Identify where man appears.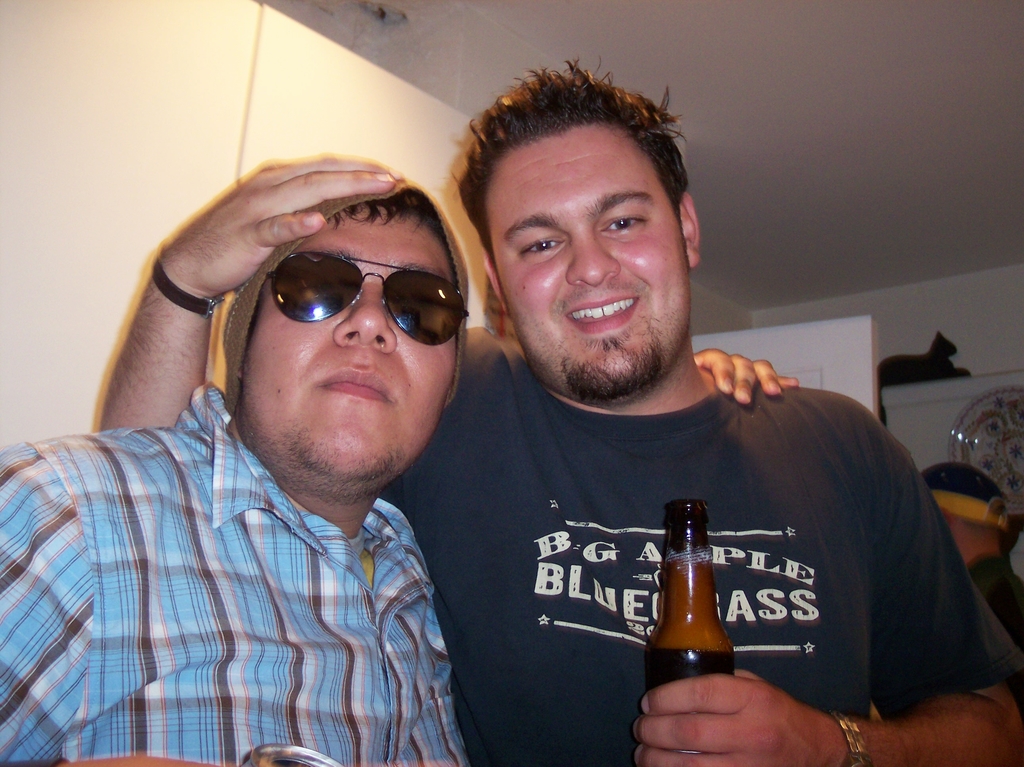
Appears at pyautogui.locateOnScreen(100, 52, 1023, 766).
